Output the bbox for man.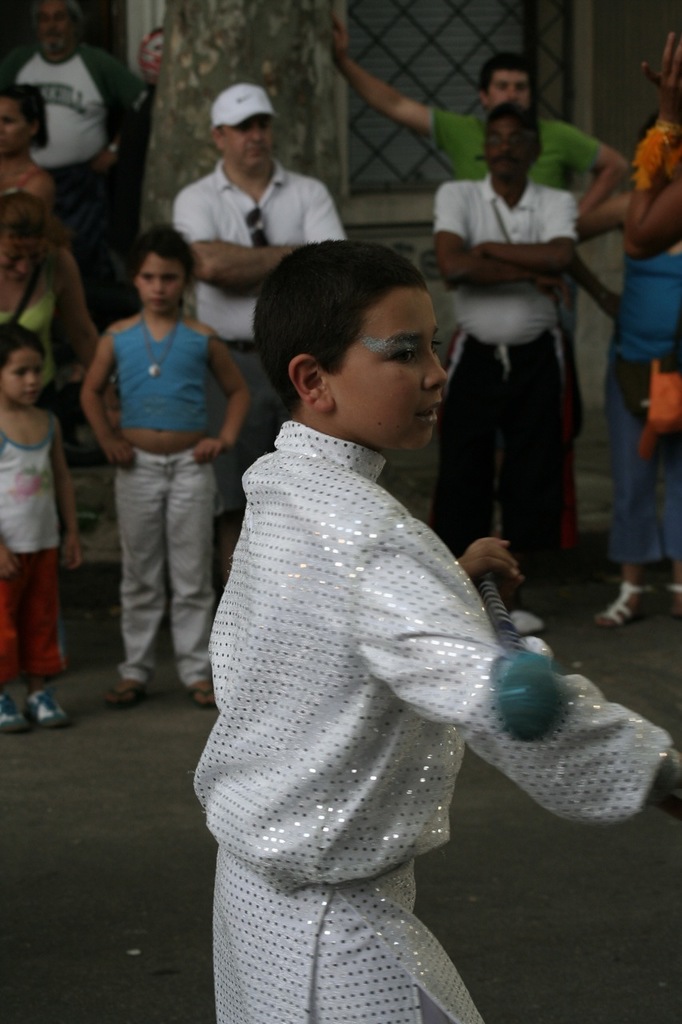
select_region(329, 15, 620, 210).
